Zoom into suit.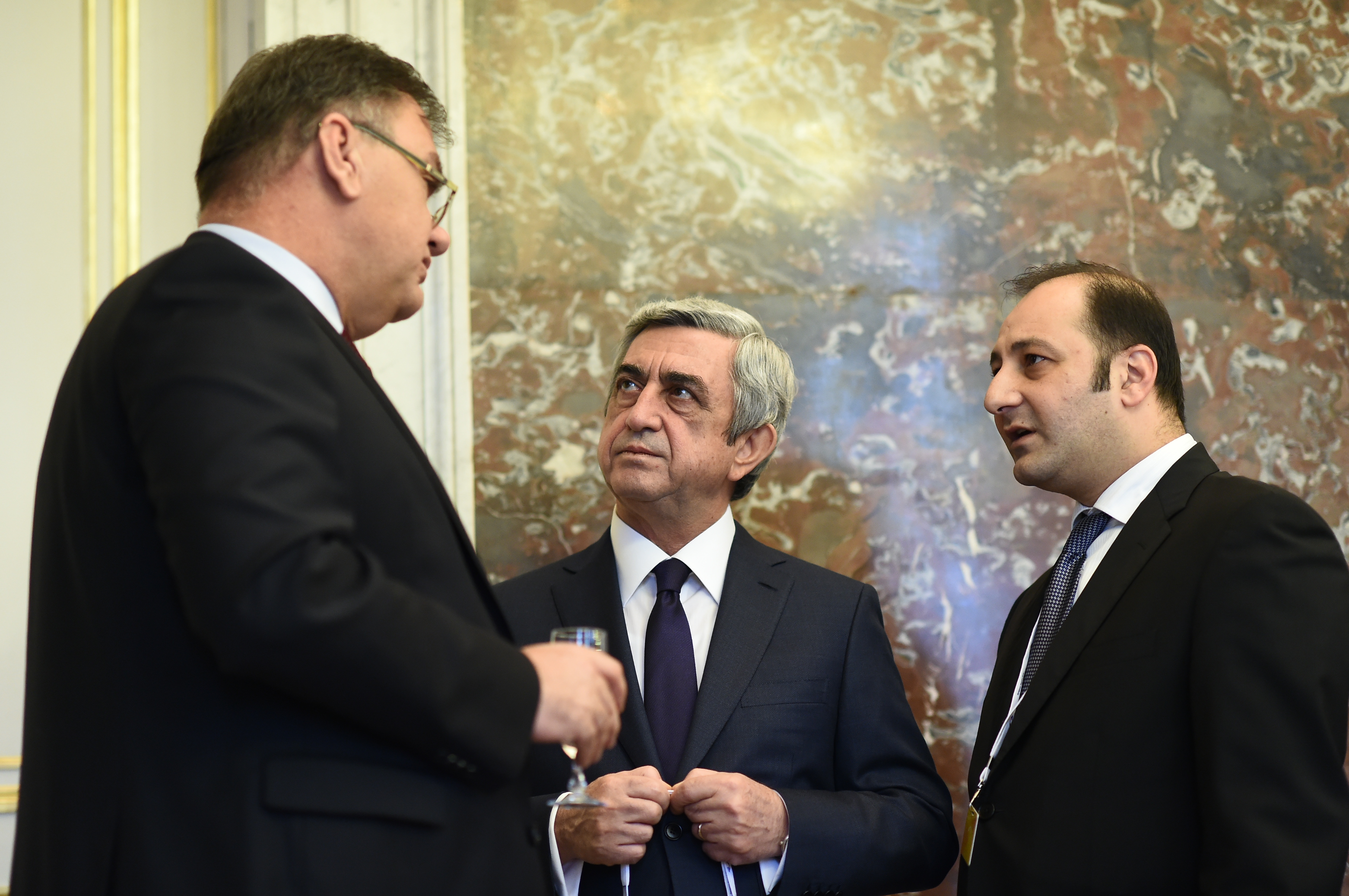
Zoom target: [349, 158, 492, 327].
